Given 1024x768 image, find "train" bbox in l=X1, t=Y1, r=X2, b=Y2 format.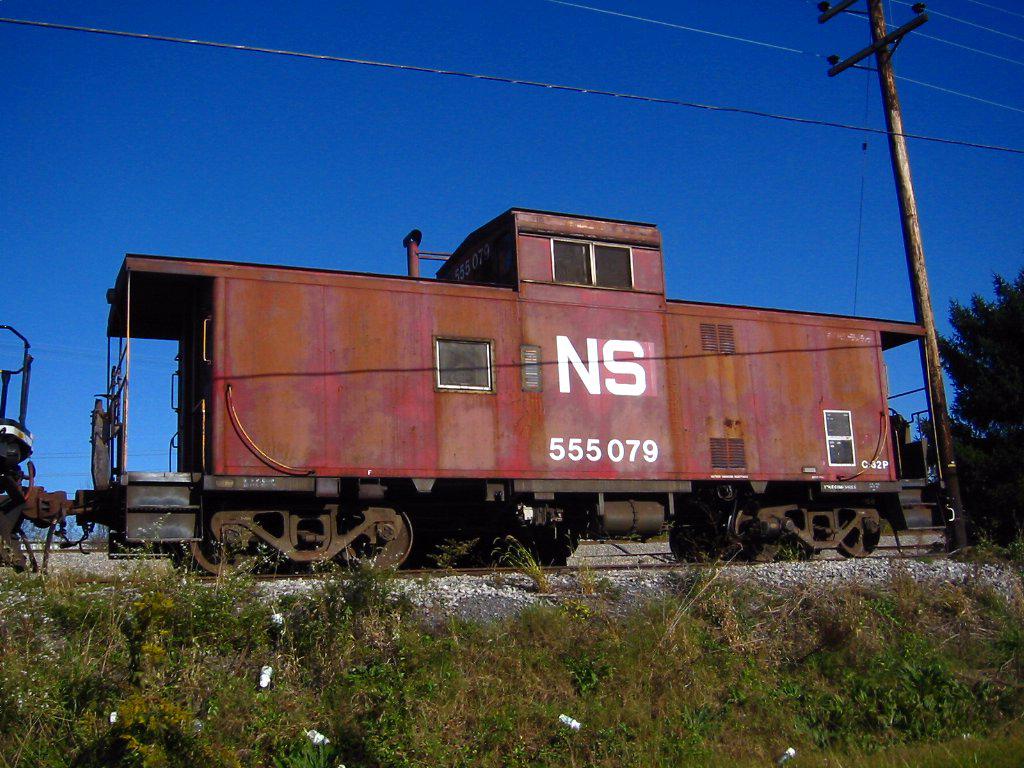
l=0, t=206, r=960, b=575.
